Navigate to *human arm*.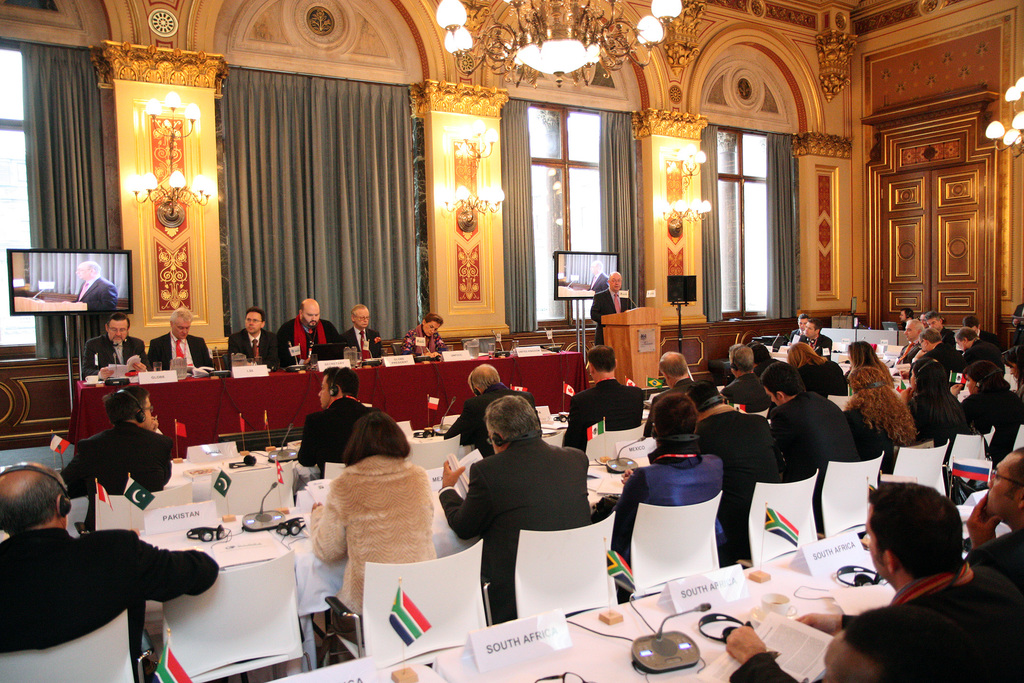
Navigation target: (left=49, top=436, right=96, bottom=502).
